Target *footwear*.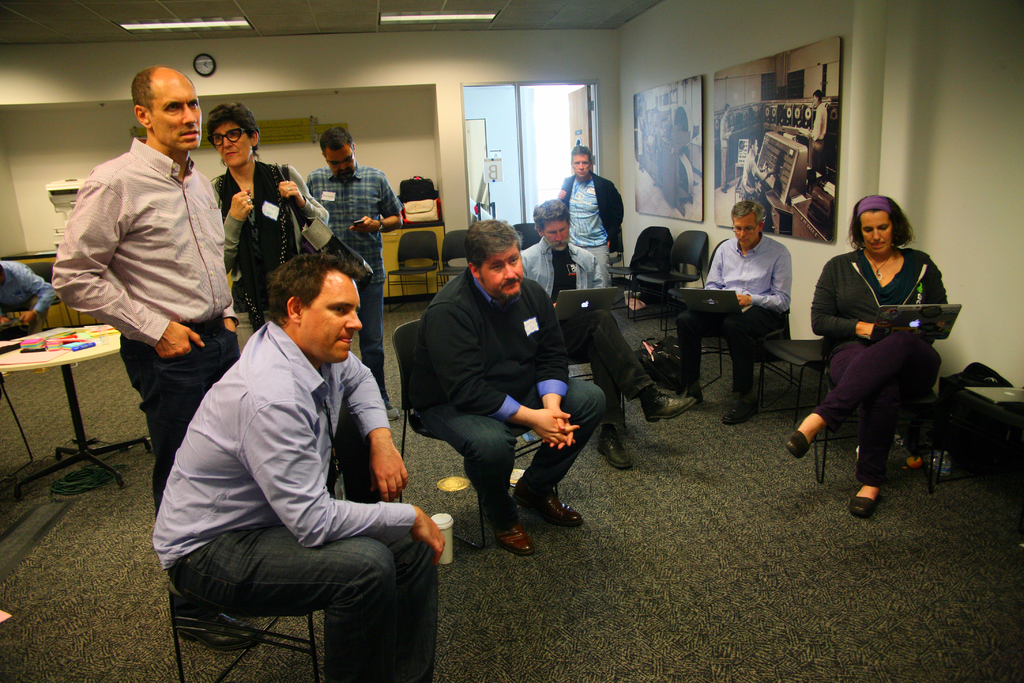
Target region: [171,612,261,649].
